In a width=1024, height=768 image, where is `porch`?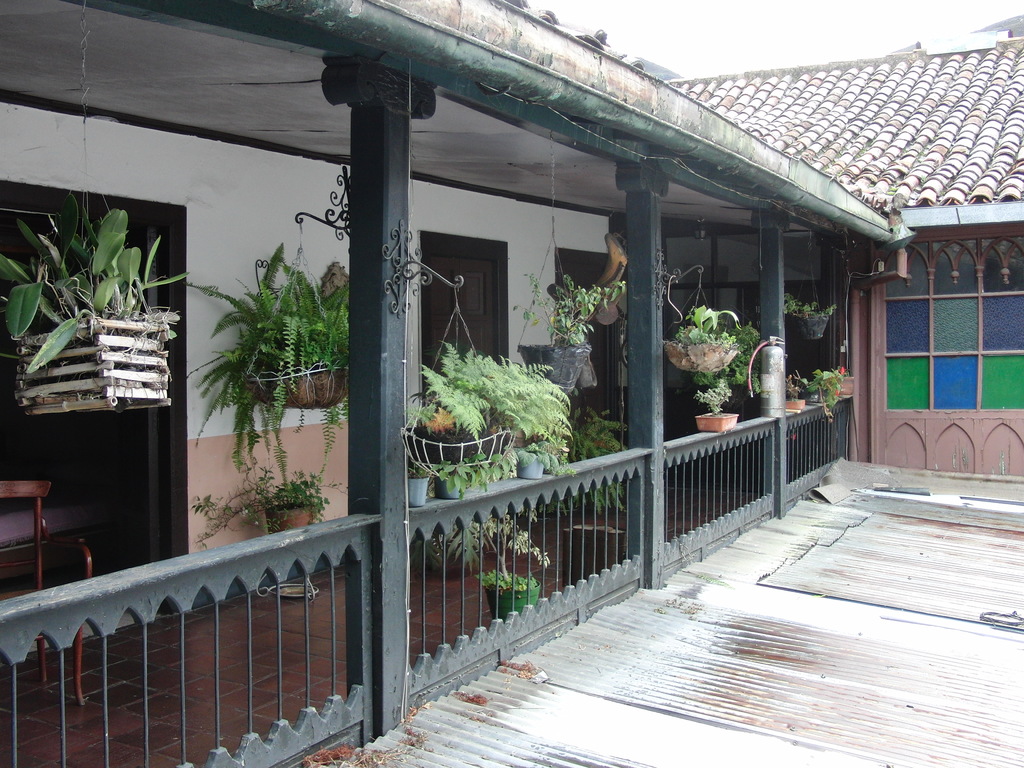
<box>0,388,864,767</box>.
